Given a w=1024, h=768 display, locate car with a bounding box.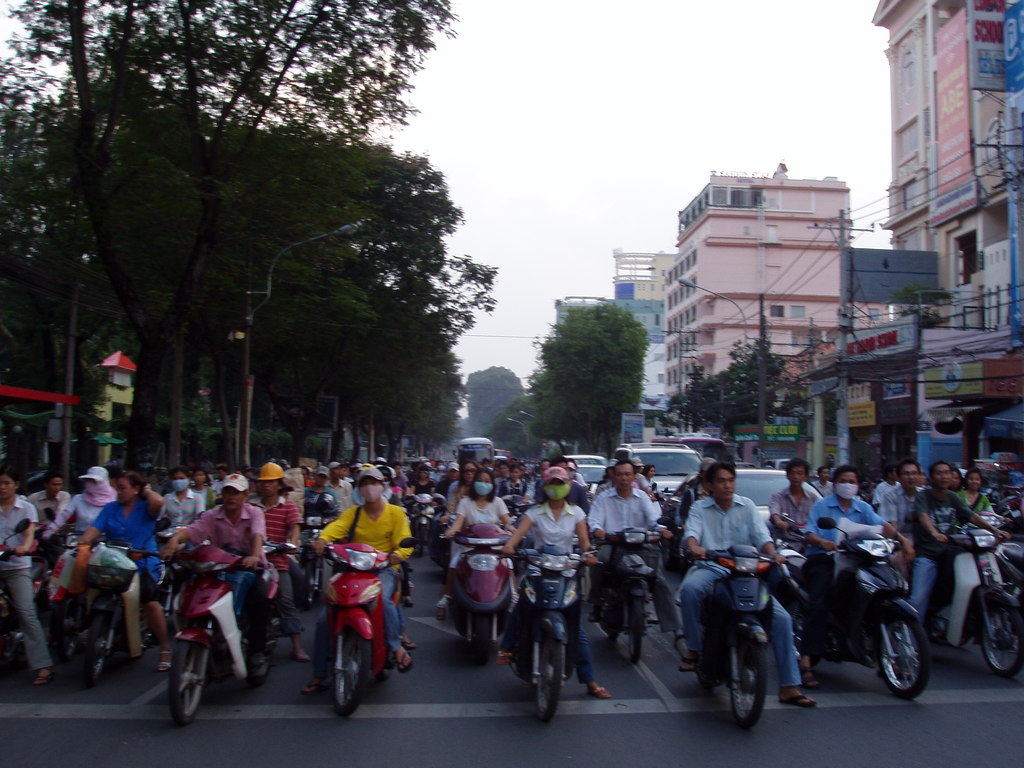
Located: rect(611, 442, 707, 513).
